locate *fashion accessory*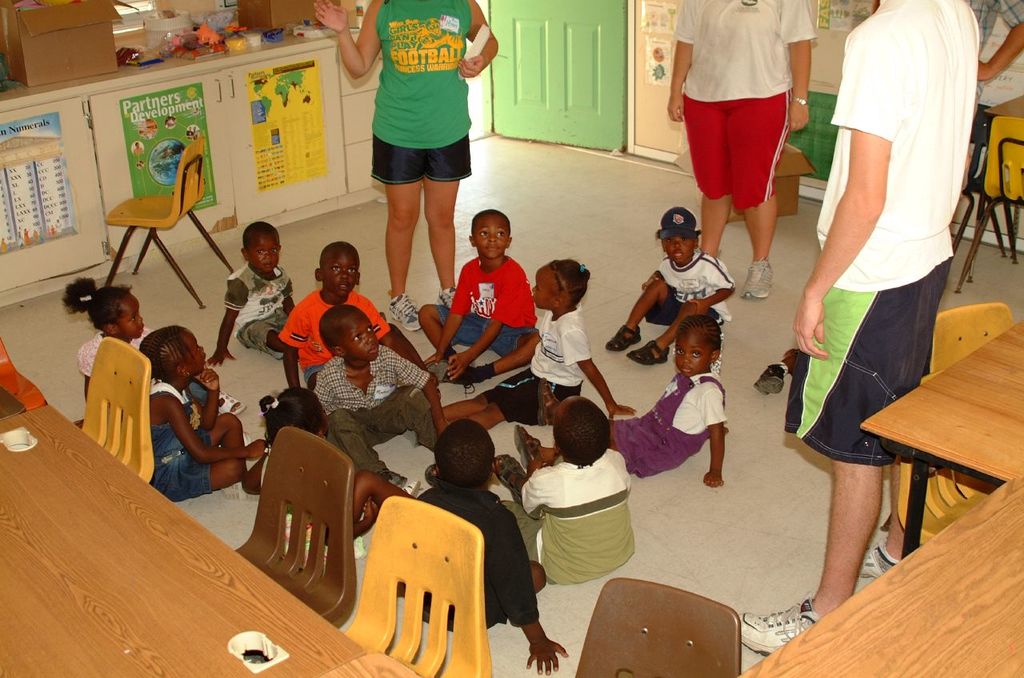
[793, 97, 810, 106]
